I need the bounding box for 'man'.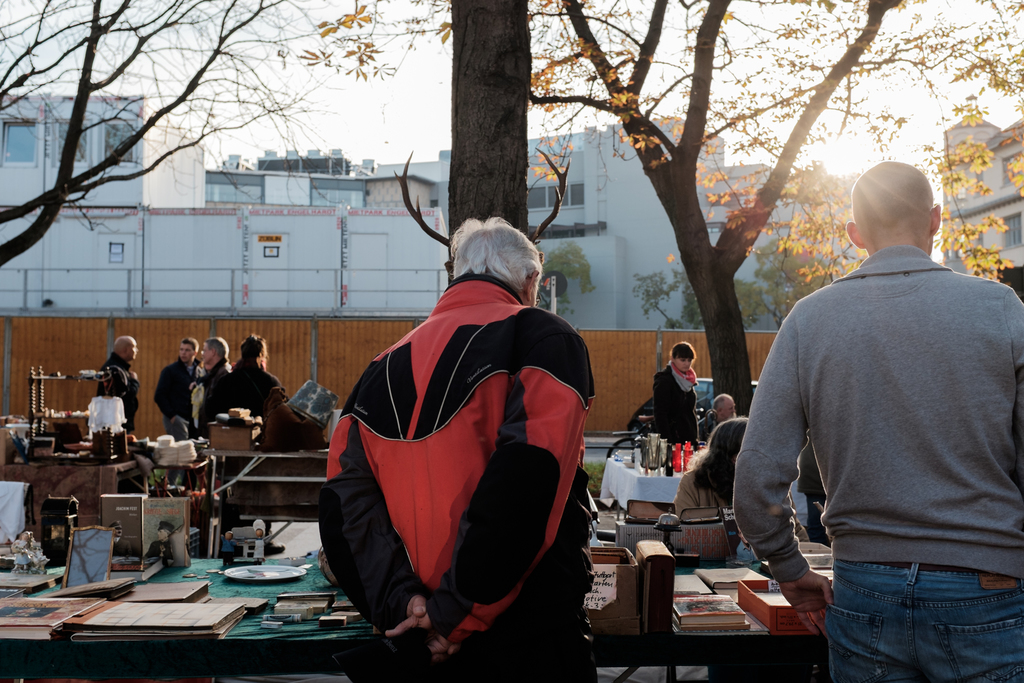
Here it is: region(214, 333, 284, 553).
